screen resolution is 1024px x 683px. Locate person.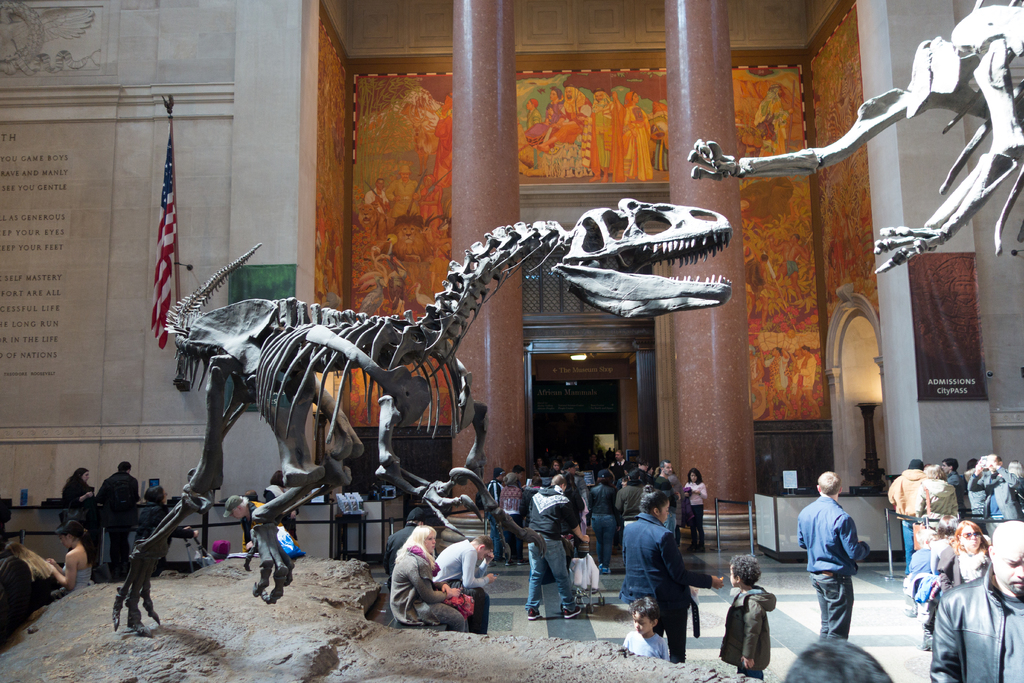
(x1=144, y1=478, x2=172, y2=552).
